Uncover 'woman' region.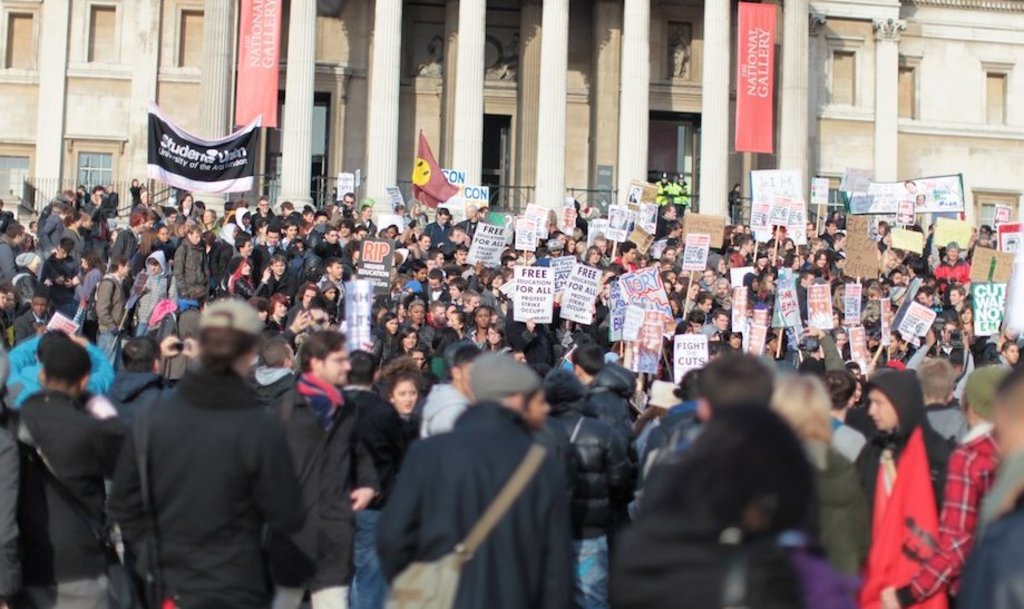
Uncovered: 408,199,426,224.
